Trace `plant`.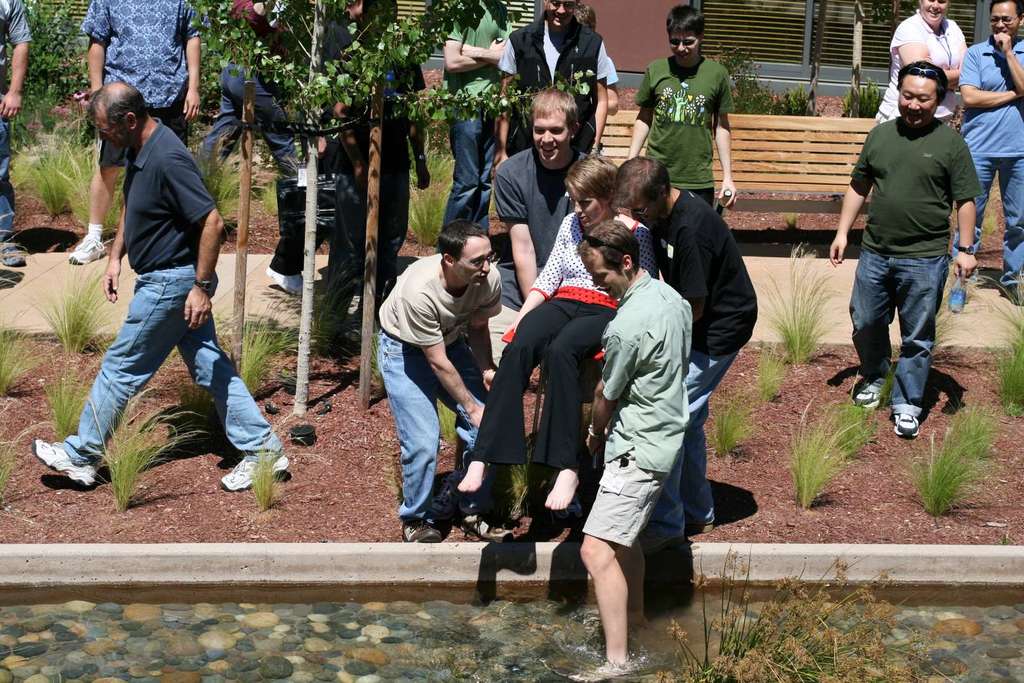
Traced to [x1=891, y1=428, x2=975, y2=514].
